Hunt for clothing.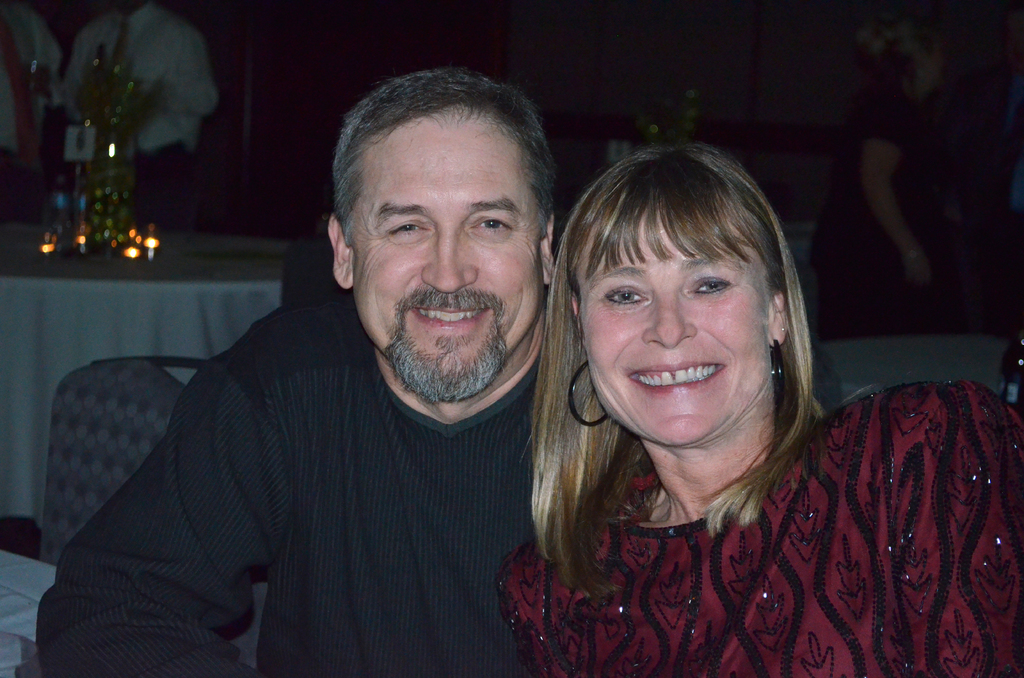
Hunted down at 0,0,61,191.
